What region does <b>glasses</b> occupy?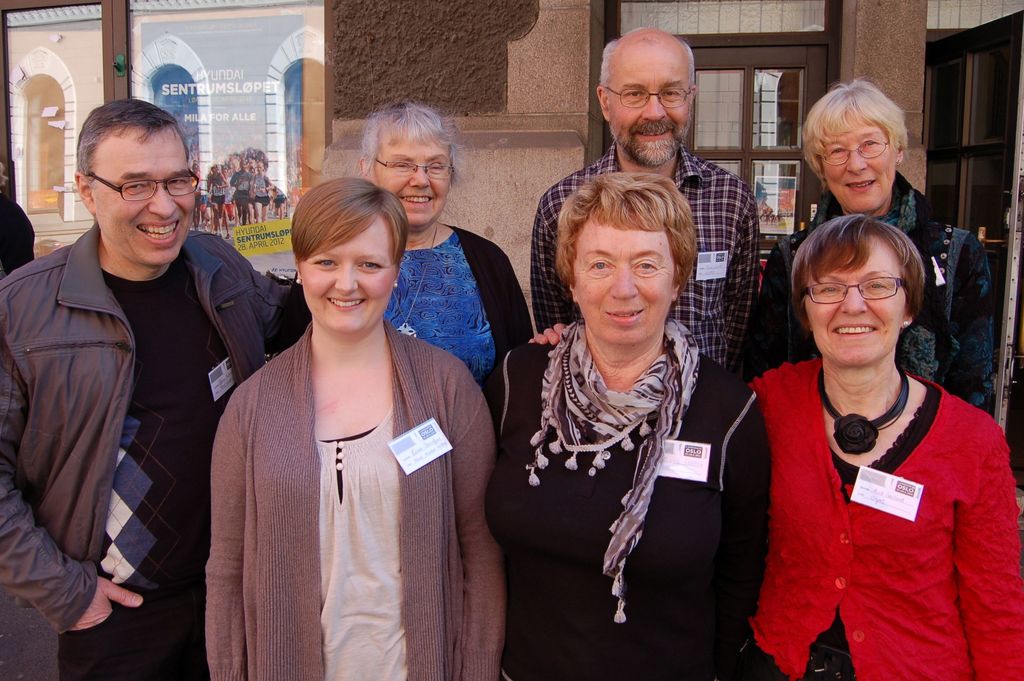
rect(819, 139, 893, 167).
